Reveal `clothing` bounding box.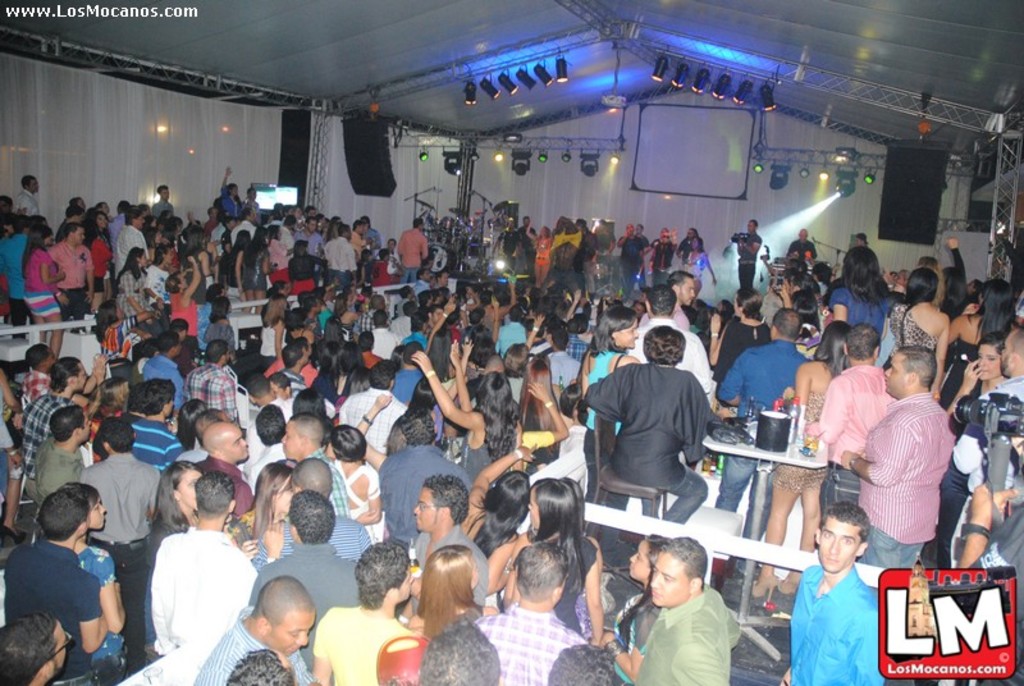
Revealed: (left=771, top=389, right=838, bottom=498).
